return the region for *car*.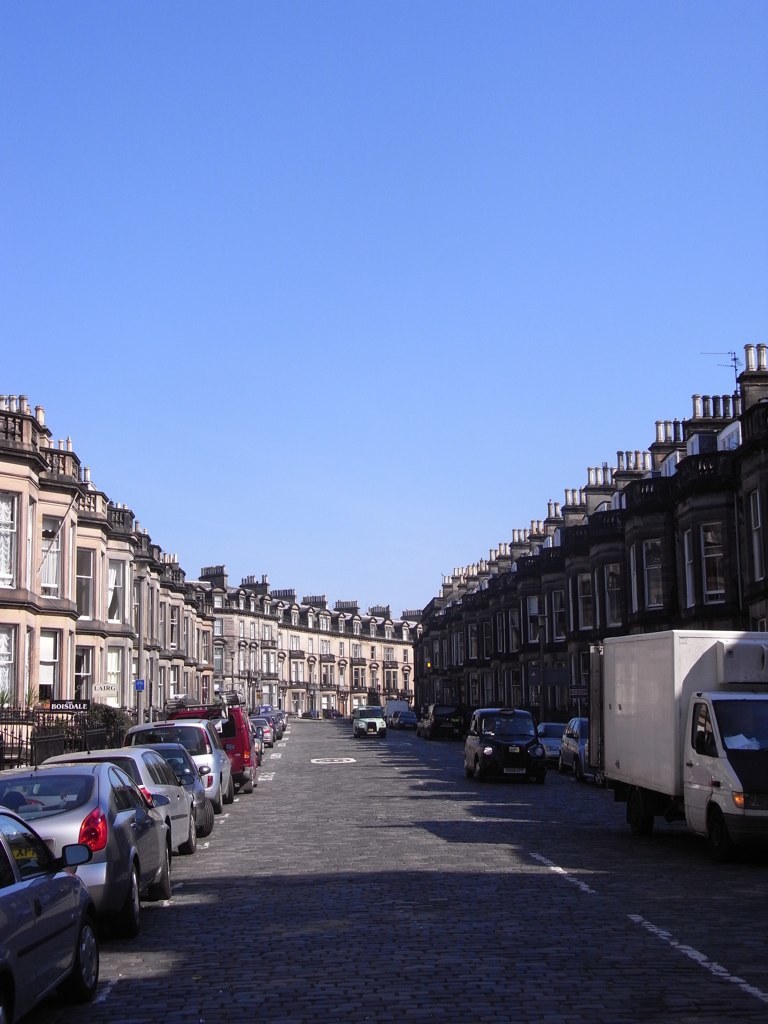
(left=577, top=744, right=613, bottom=790).
